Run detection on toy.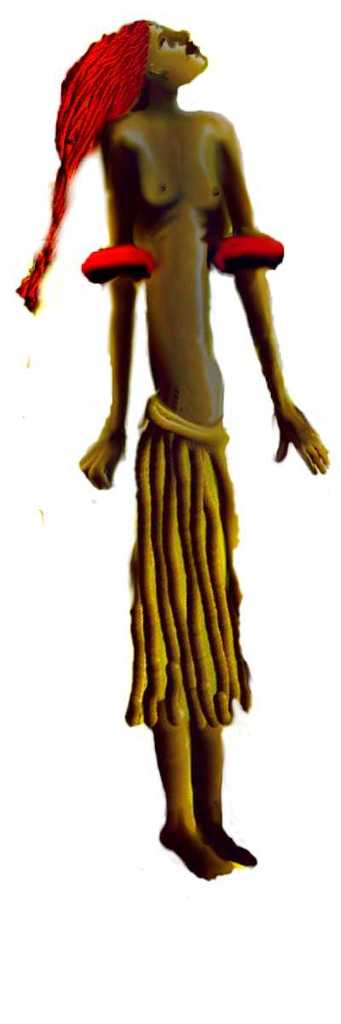
Result: [x1=7, y1=15, x2=340, y2=879].
